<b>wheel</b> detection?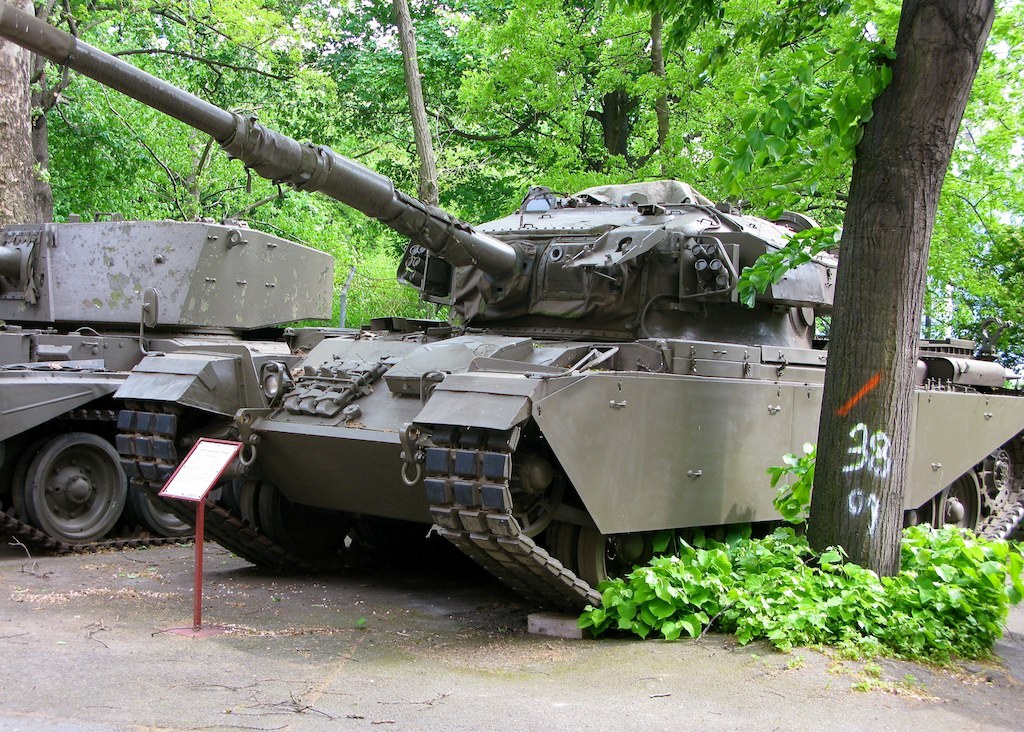
15 419 127 554
